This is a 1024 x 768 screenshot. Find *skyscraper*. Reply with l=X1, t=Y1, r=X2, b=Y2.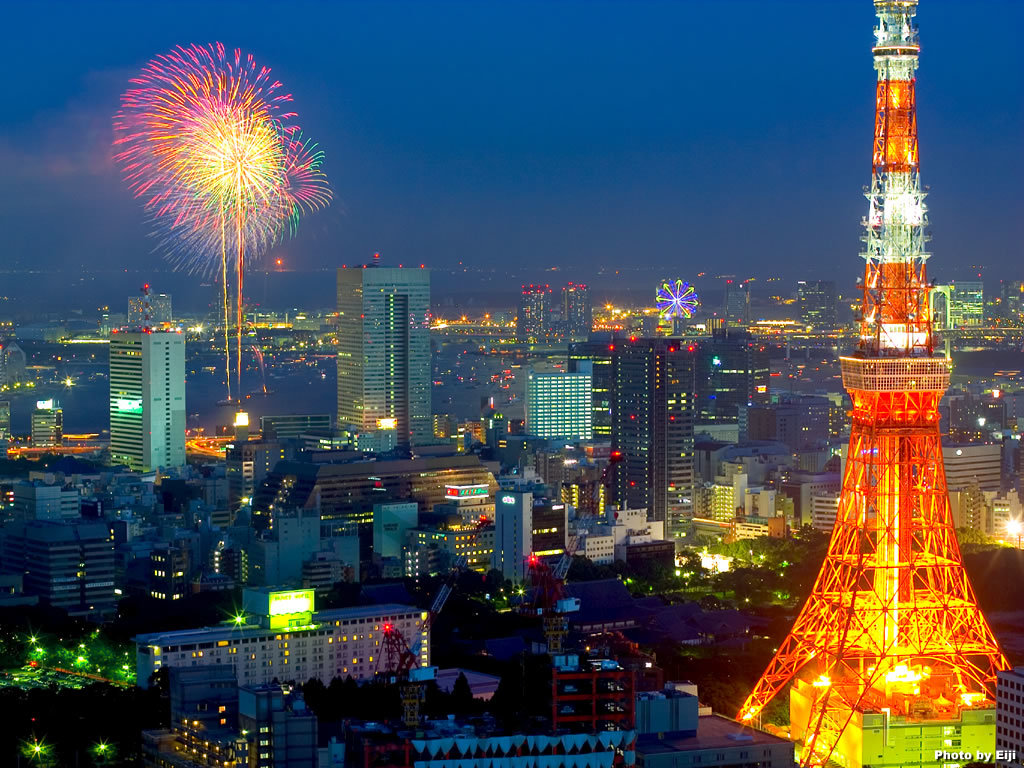
l=336, t=598, r=702, b=762.
